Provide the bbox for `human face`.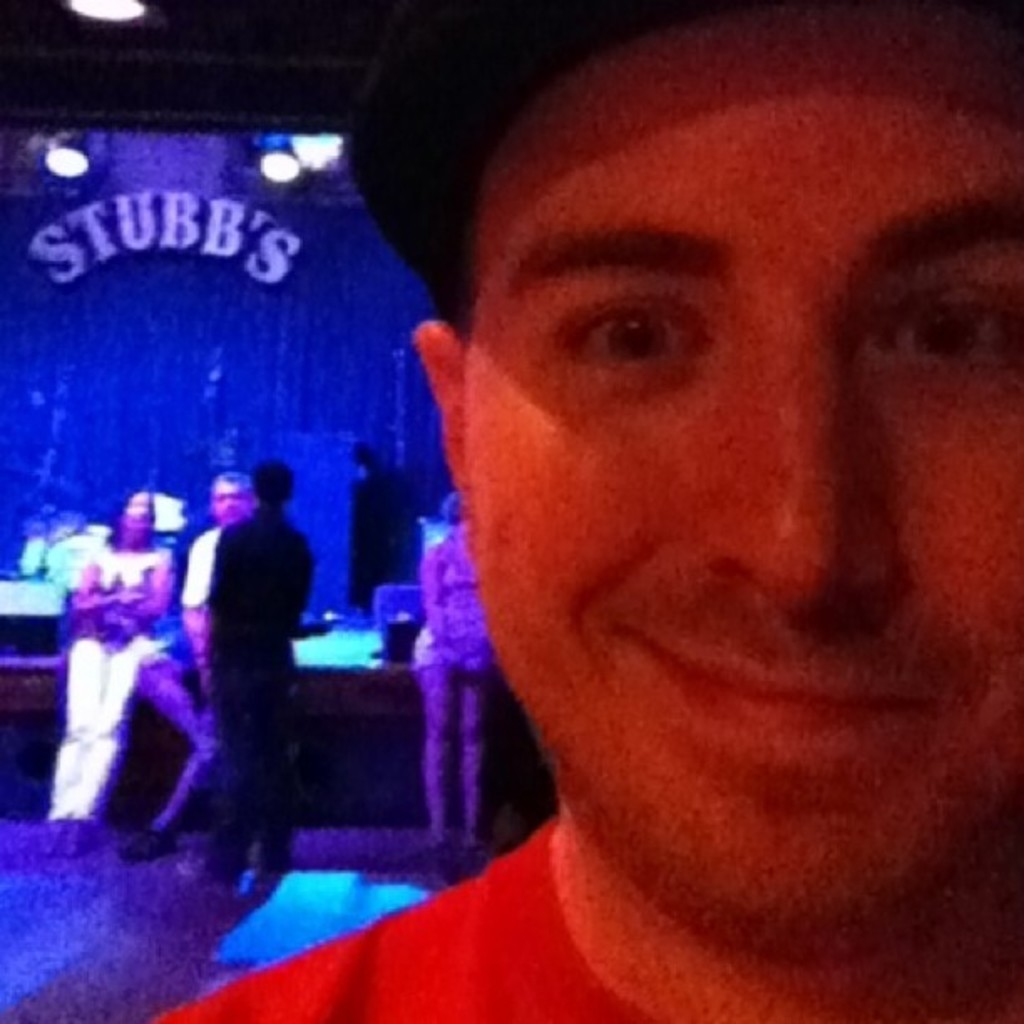
<bbox>465, 7, 1022, 917</bbox>.
